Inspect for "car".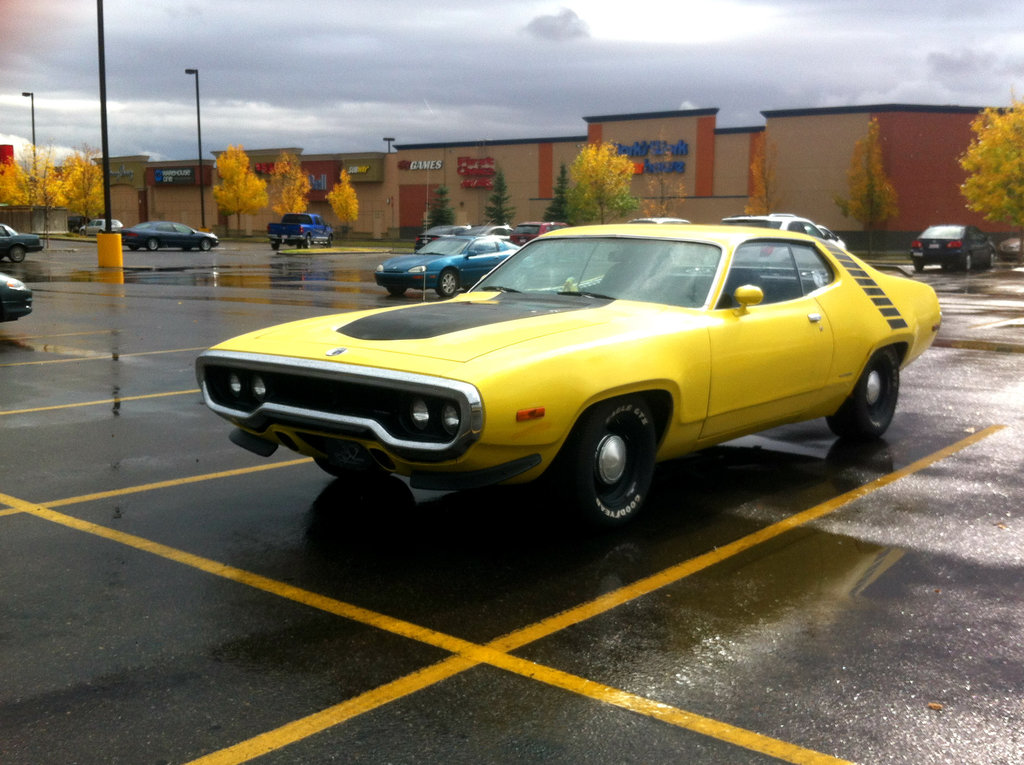
Inspection: [906,225,996,271].
